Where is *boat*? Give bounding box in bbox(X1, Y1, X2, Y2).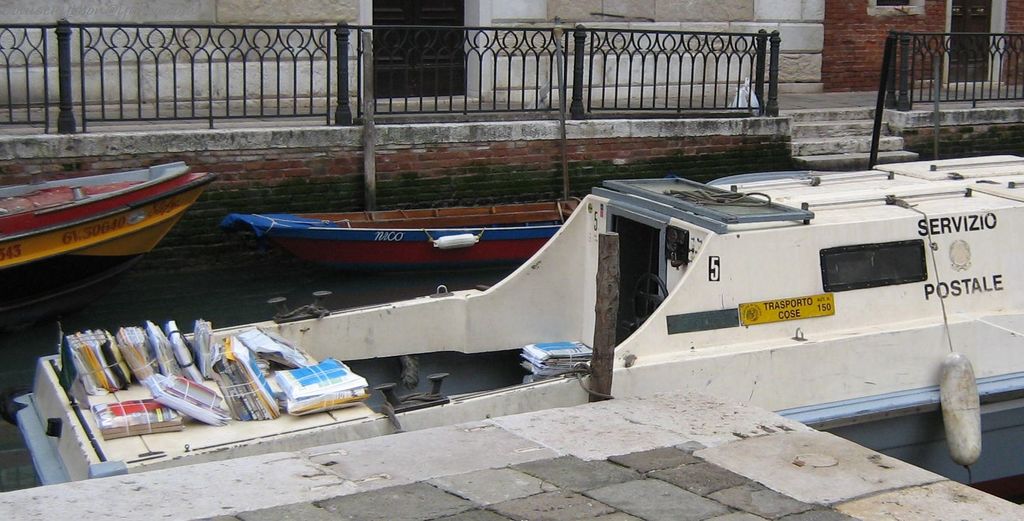
bbox(219, 196, 569, 264).
